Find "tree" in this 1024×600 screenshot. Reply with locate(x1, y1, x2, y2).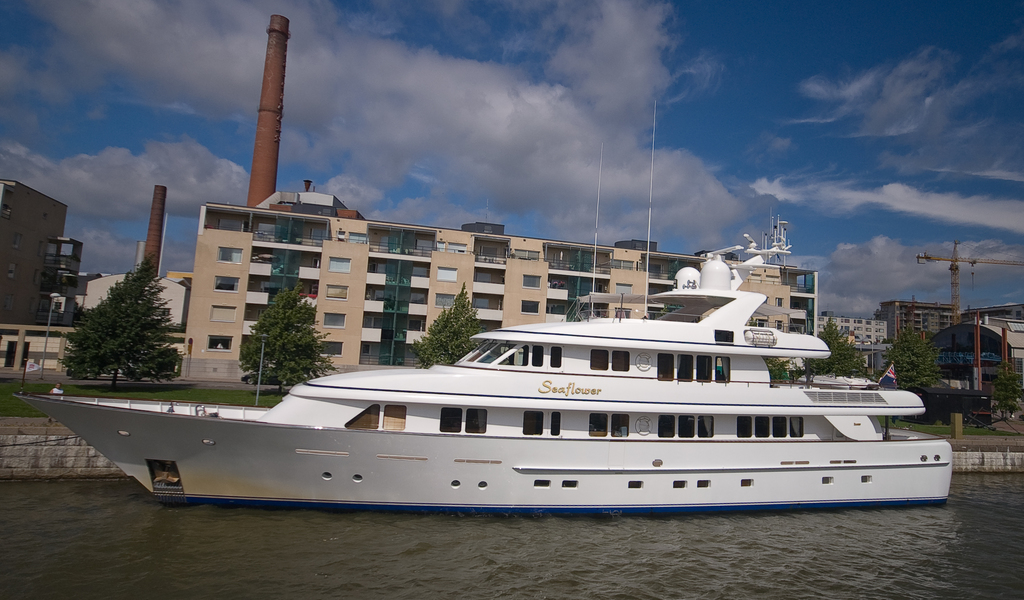
locate(883, 333, 942, 389).
